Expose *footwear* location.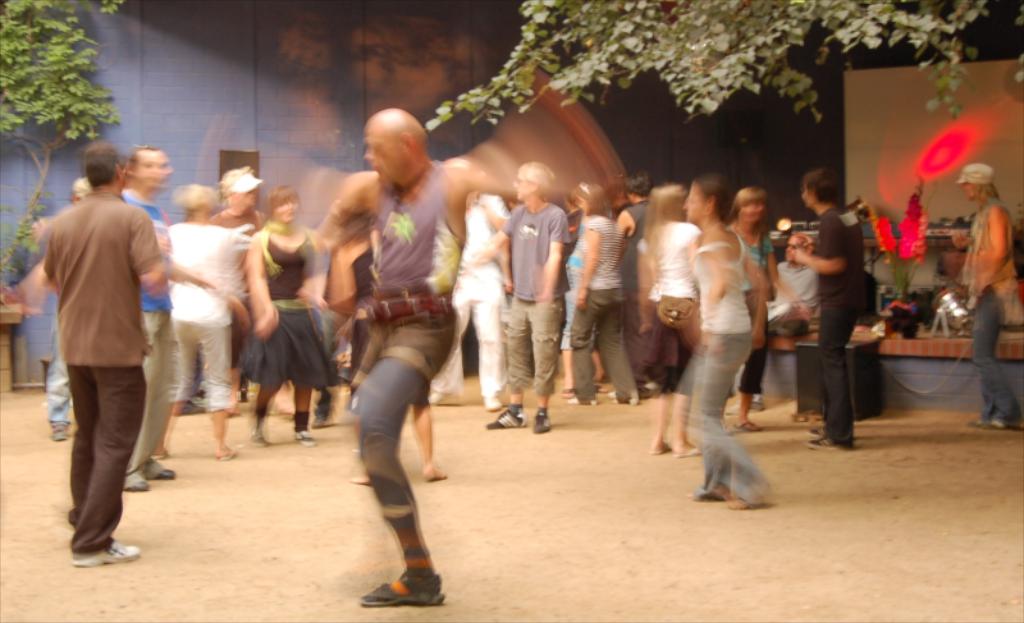
Exposed at <region>808, 438, 833, 443</region>.
